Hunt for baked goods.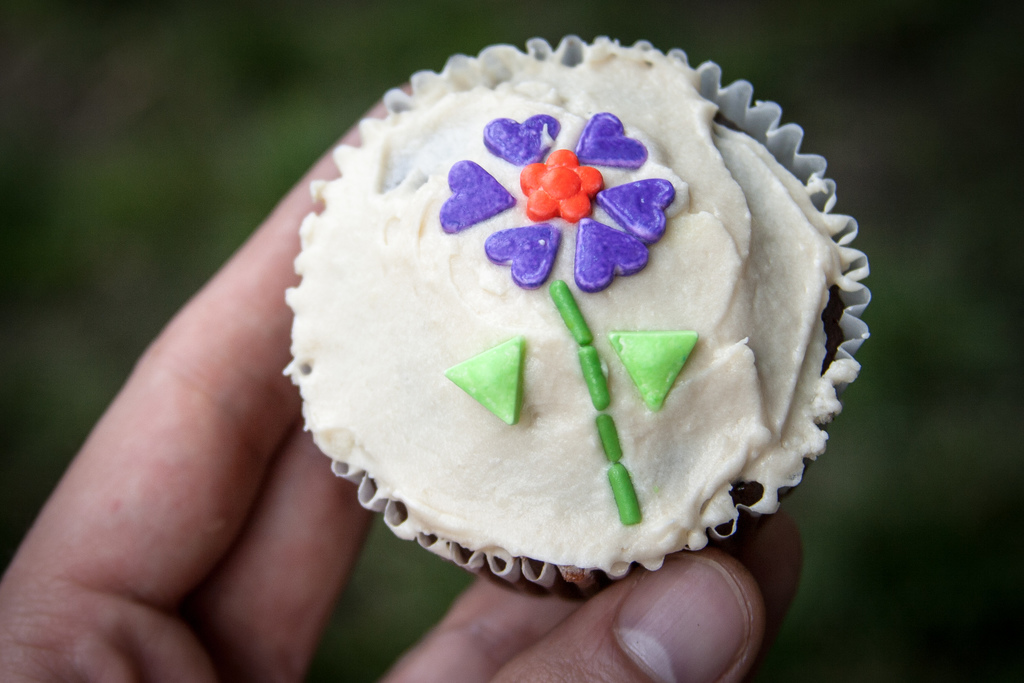
Hunted down at <bbox>283, 24, 879, 625</bbox>.
